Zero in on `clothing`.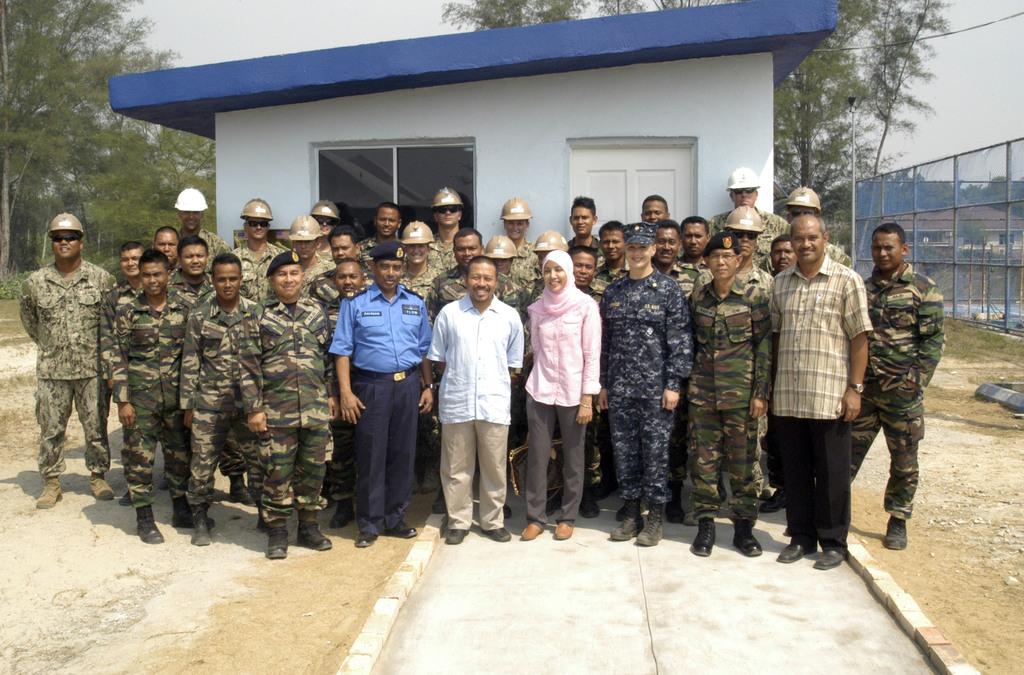
Zeroed in: l=686, t=272, r=772, b=520.
